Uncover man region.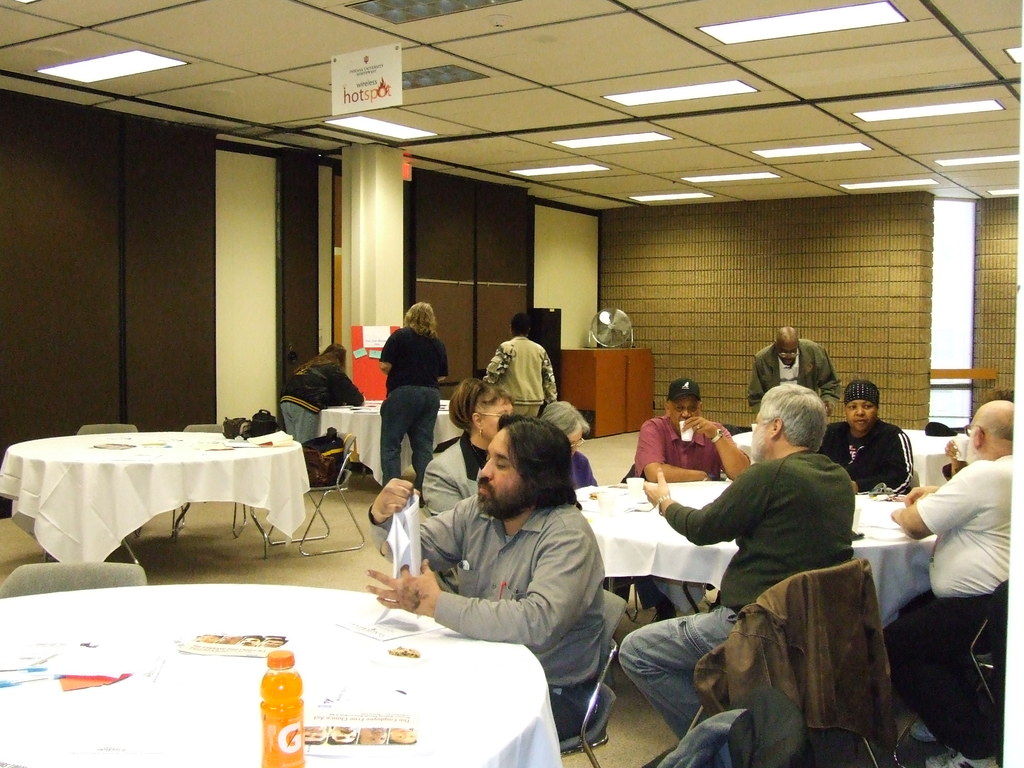
Uncovered: 751/329/840/417.
